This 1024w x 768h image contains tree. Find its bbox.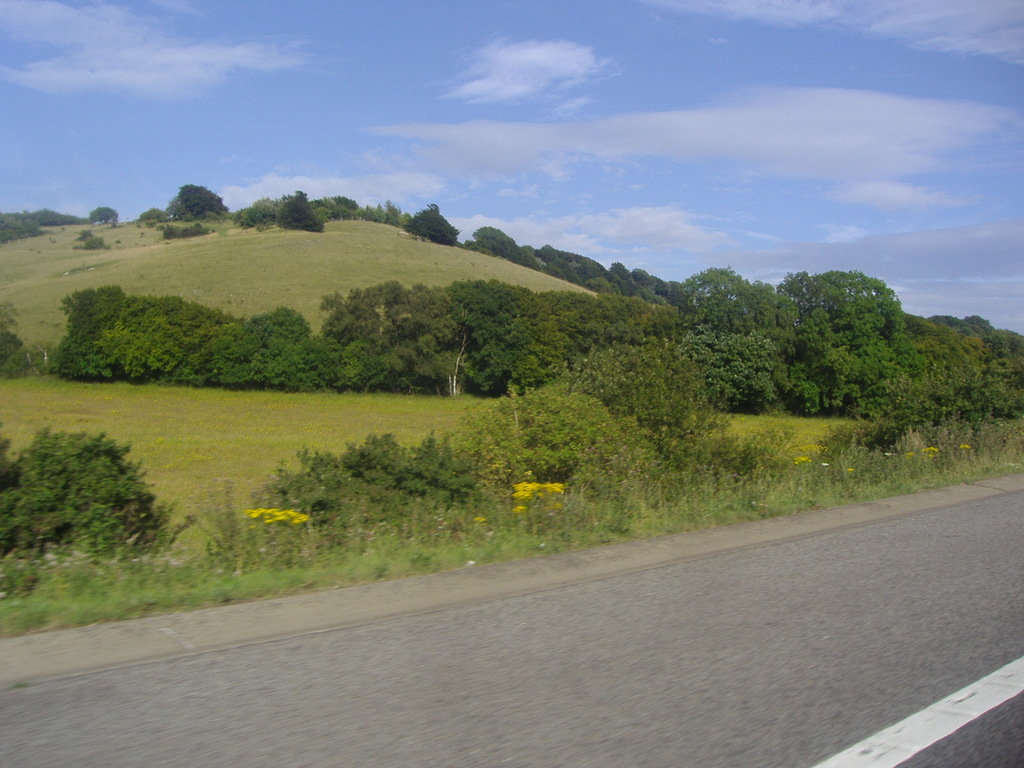
[x1=410, y1=202, x2=463, y2=248].
